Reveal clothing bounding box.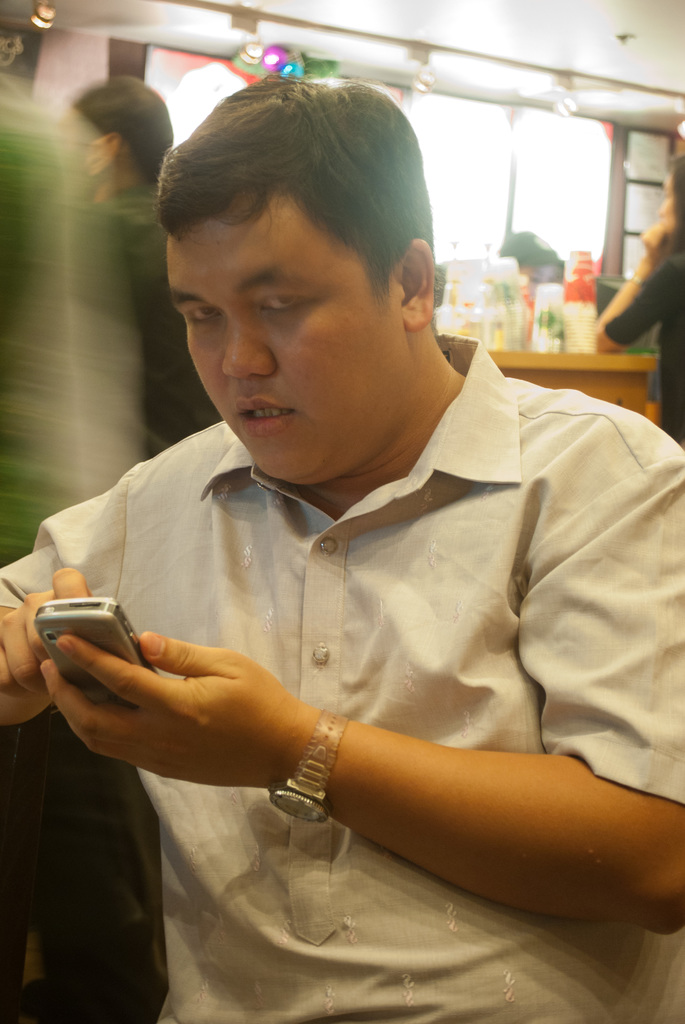
Revealed: <region>0, 334, 684, 1023</region>.
